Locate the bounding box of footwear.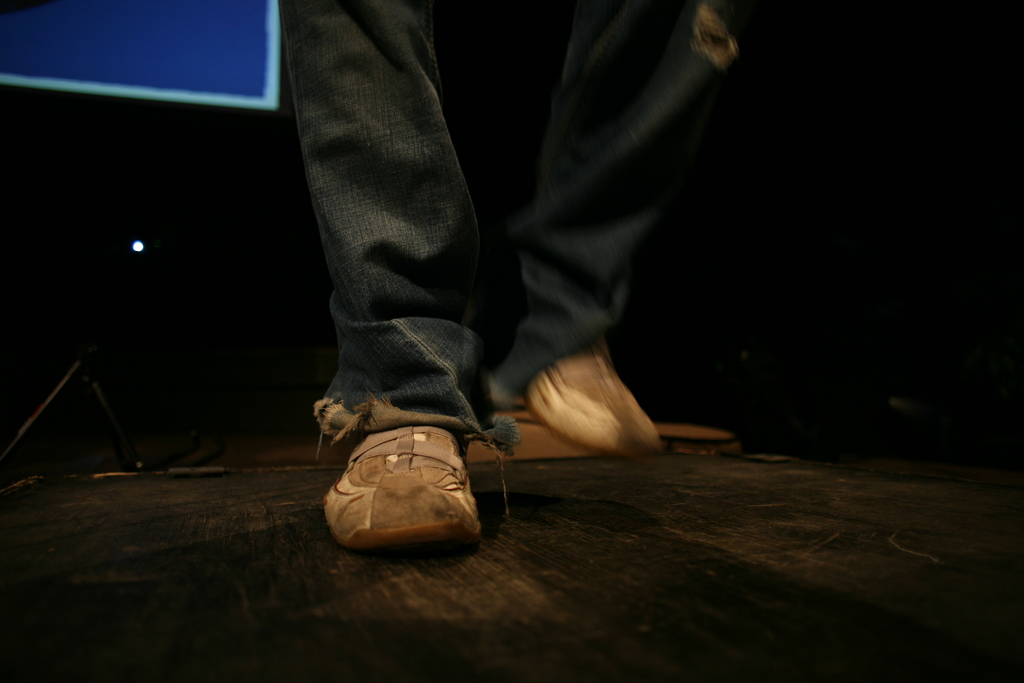
Bounding box: bbox=[522, 334, 663, 452].
